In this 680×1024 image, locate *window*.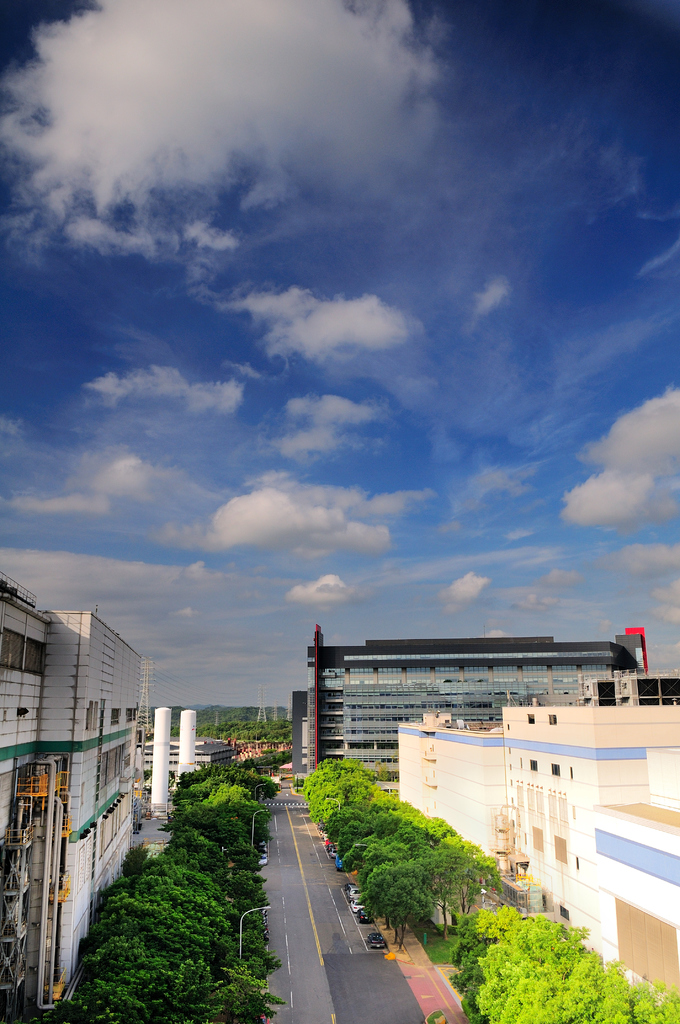
Bounding box: {"x1": 525, "y1": 712, "x2": 535, "y2": 723}.
